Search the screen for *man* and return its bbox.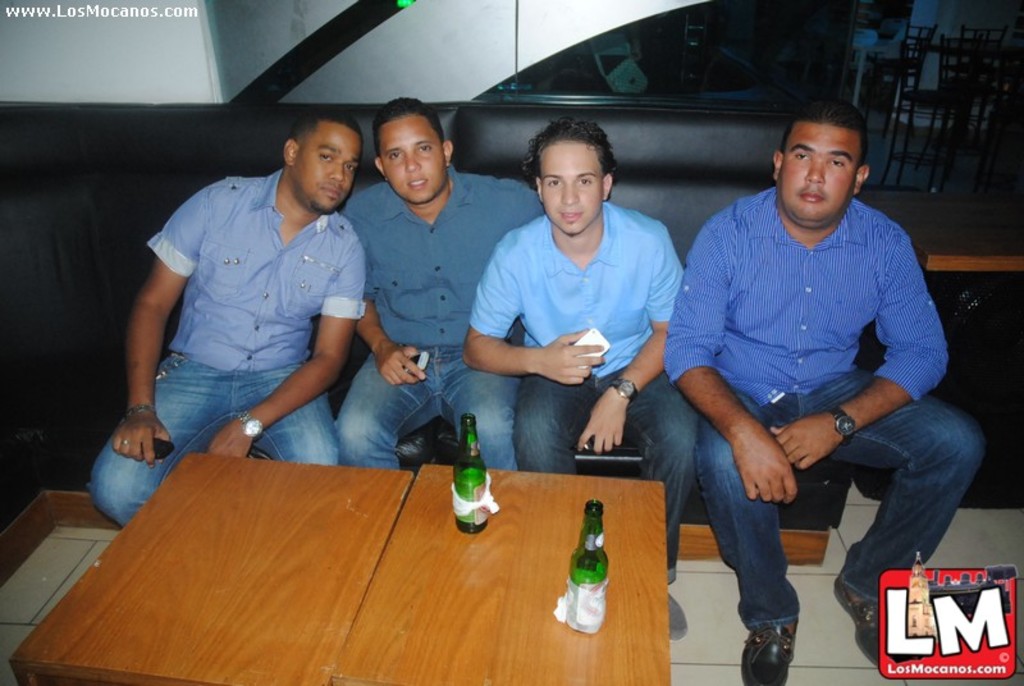
Found: detection(334, 99, 544, 471).
